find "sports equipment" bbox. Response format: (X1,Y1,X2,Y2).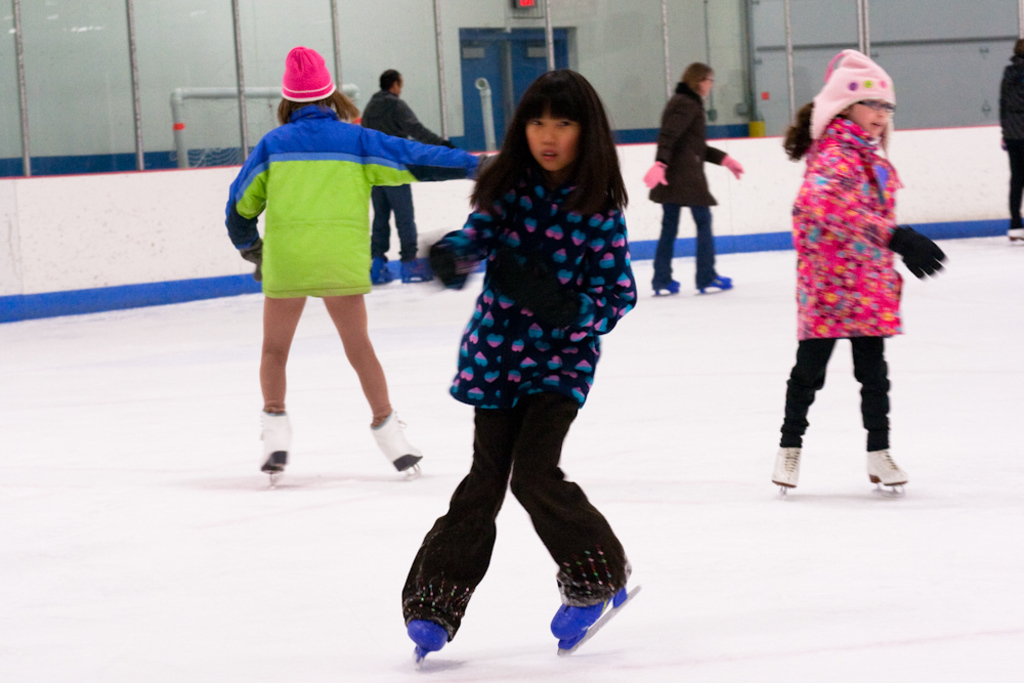
(260,413,292,487).
